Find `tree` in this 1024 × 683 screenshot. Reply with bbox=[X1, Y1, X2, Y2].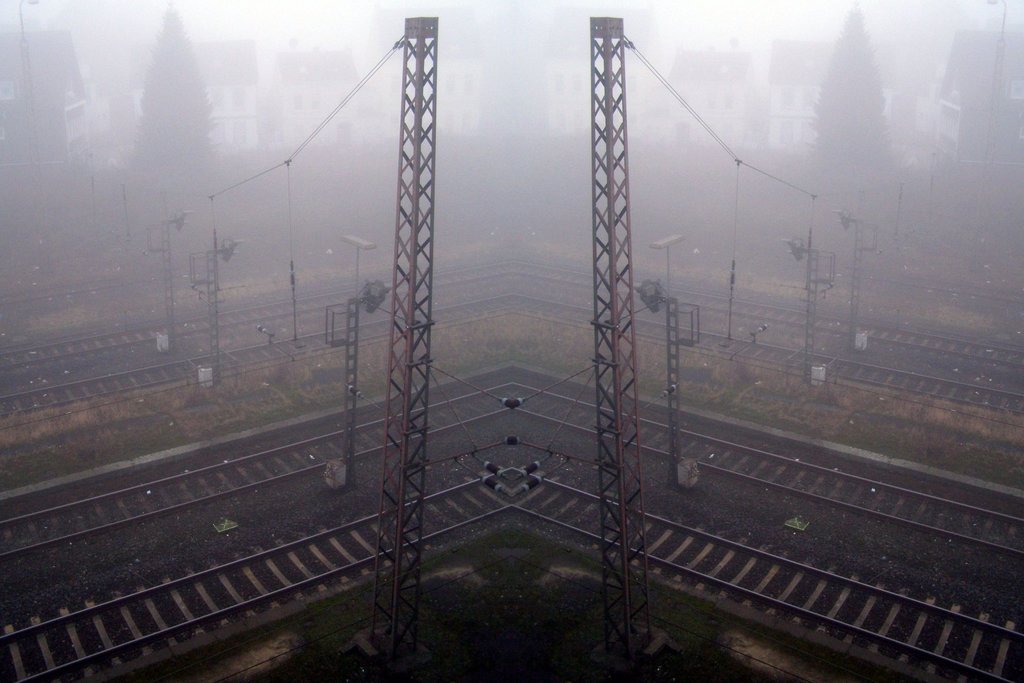
bbox=[110, 12, 221, 231].
